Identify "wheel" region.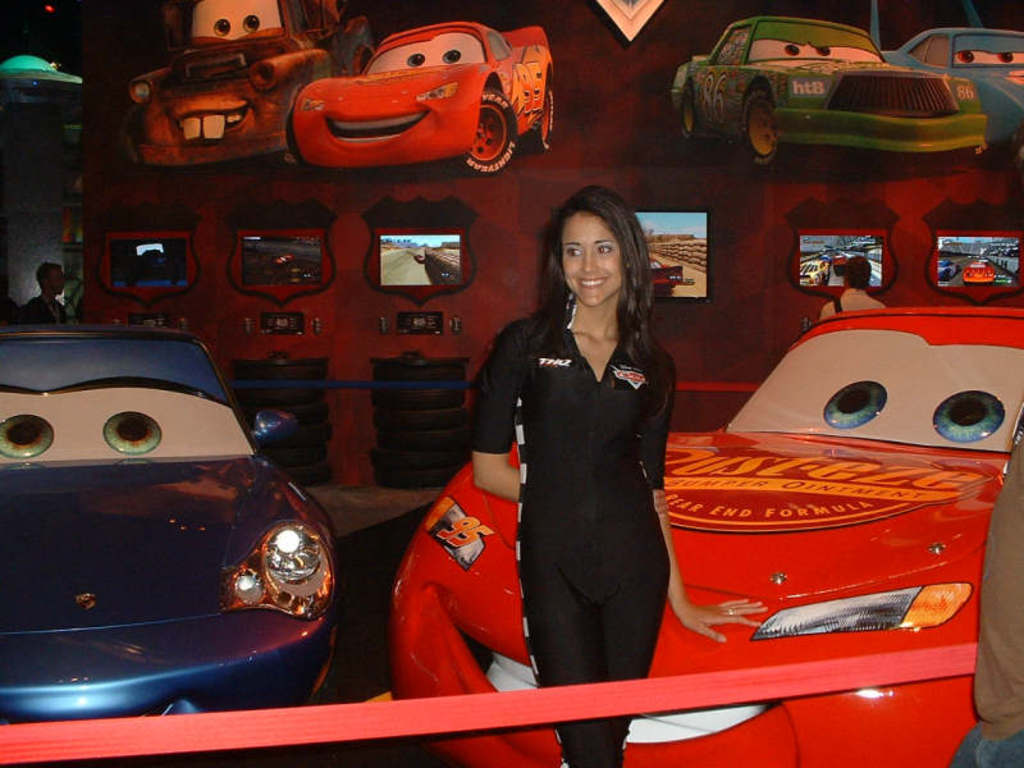
Region: x1=740, y1=88, x2=801, y2=177.
